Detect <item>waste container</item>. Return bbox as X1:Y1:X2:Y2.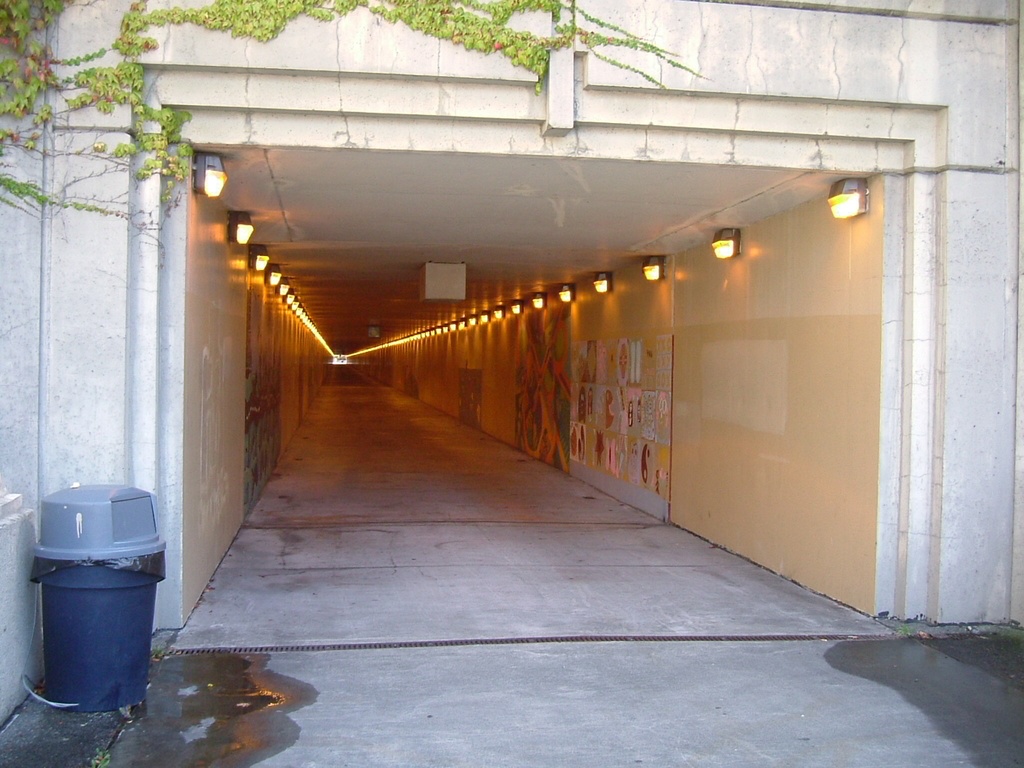
27:490:154:730.
